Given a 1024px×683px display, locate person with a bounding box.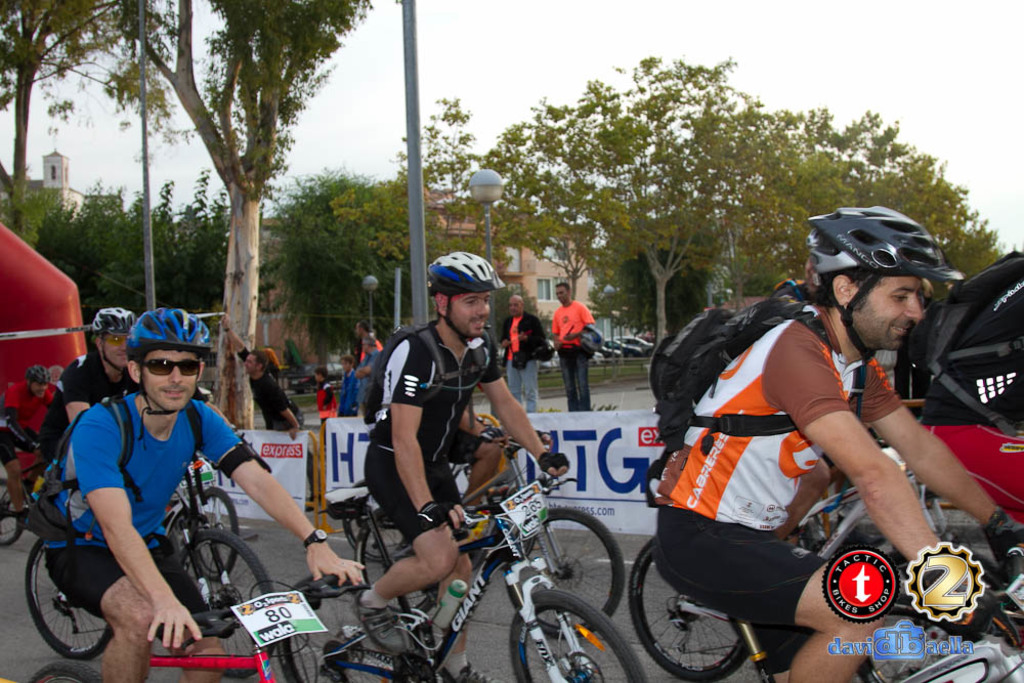
Located: rect(44, 304, 138, 451).
